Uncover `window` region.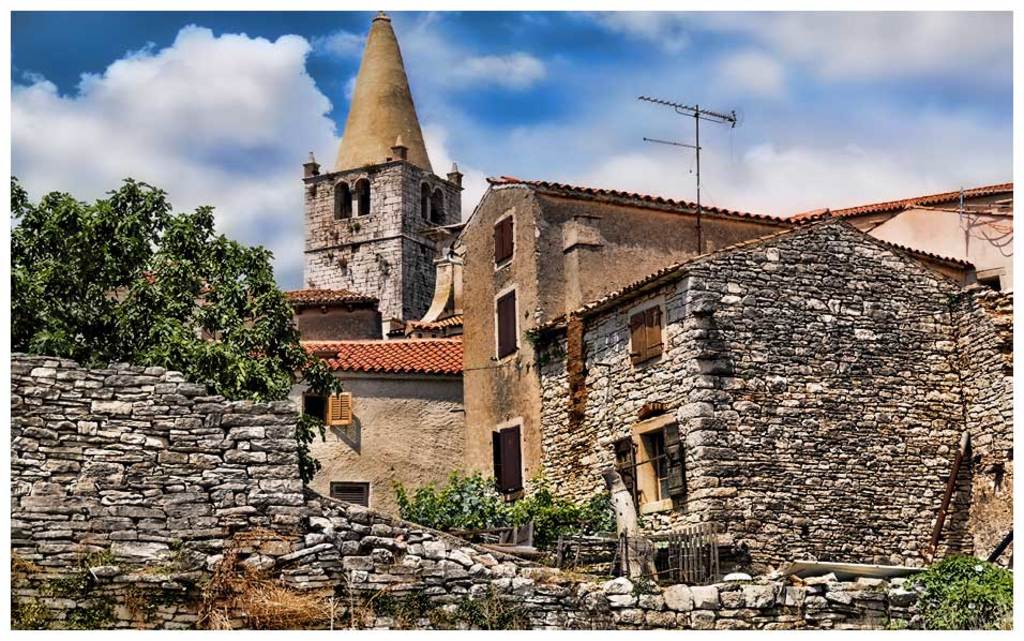
Uncovered: x1=302, y1=390, x2=331, y2=426.
